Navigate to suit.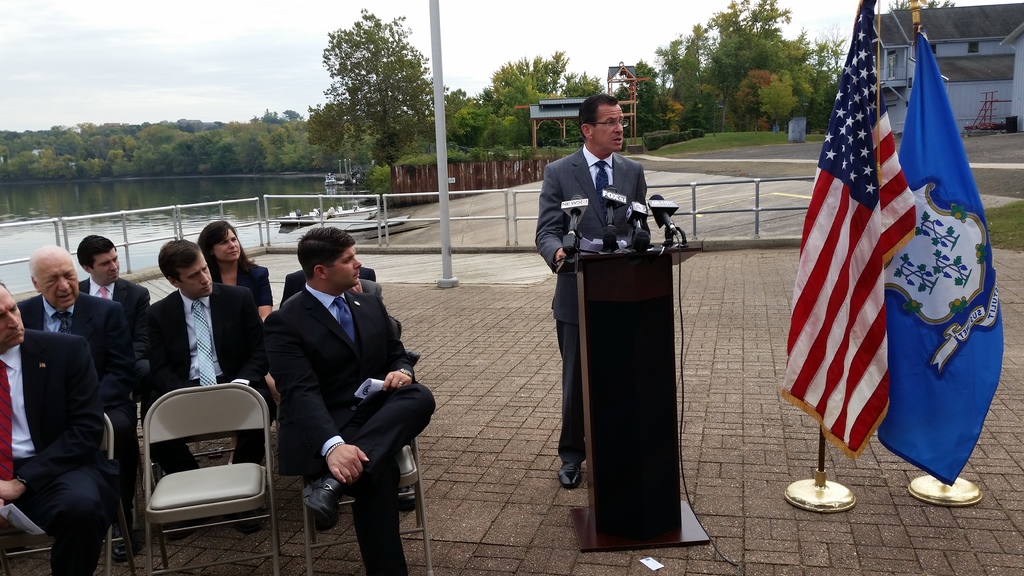
Navigation target: (0,324,108,575).
